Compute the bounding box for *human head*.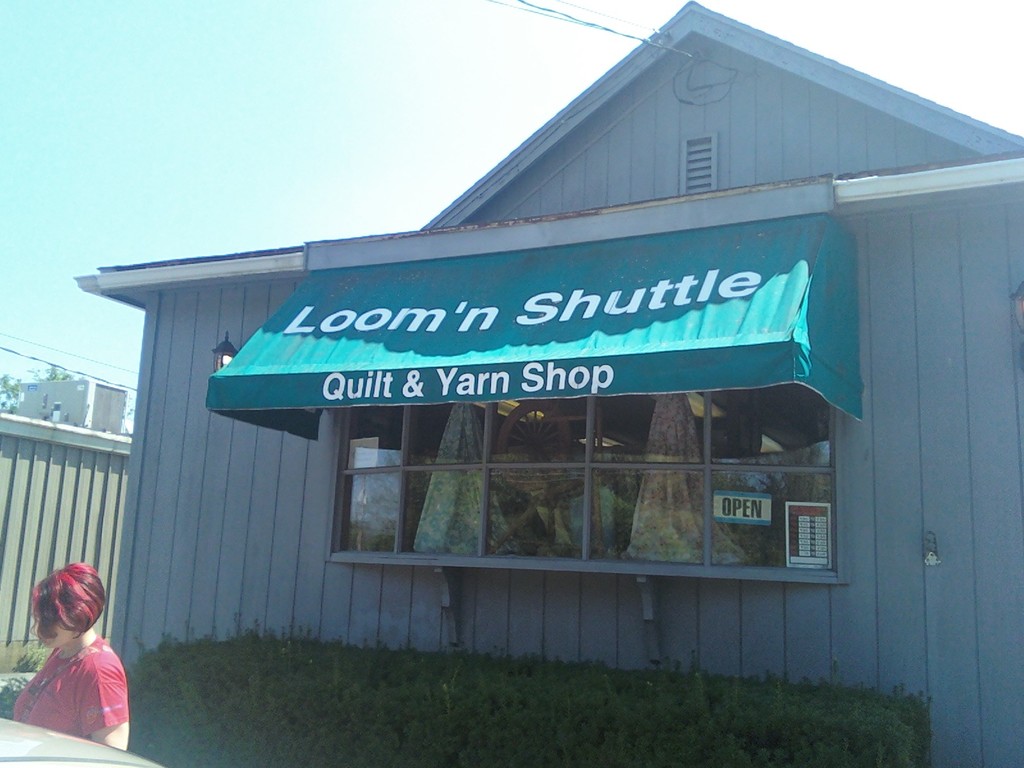
box=[21, 579, 110, 665].
